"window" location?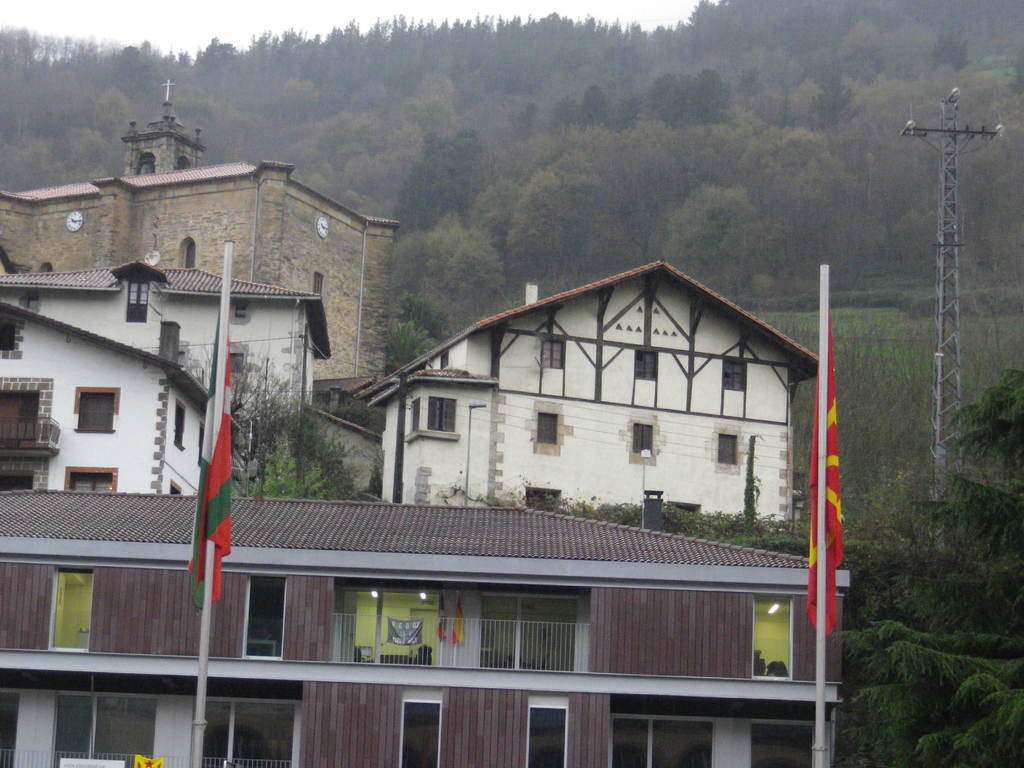
locate(181, 239, 200, 269)
